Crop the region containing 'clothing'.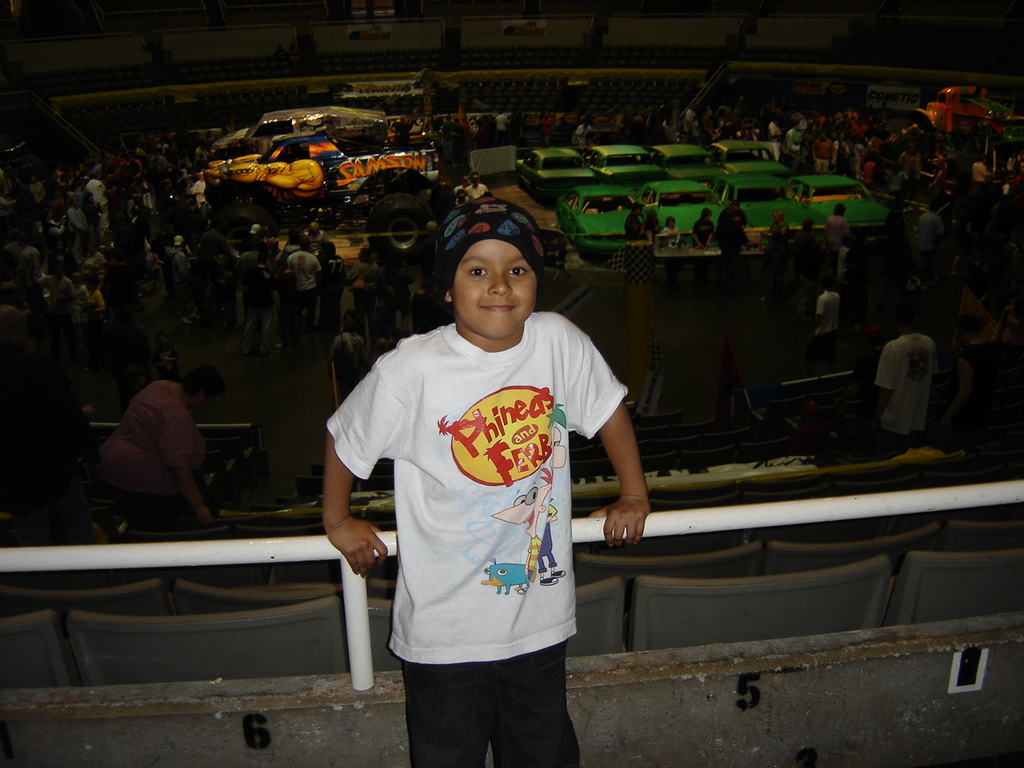
Crop region: (86, 180, 106, 234).
